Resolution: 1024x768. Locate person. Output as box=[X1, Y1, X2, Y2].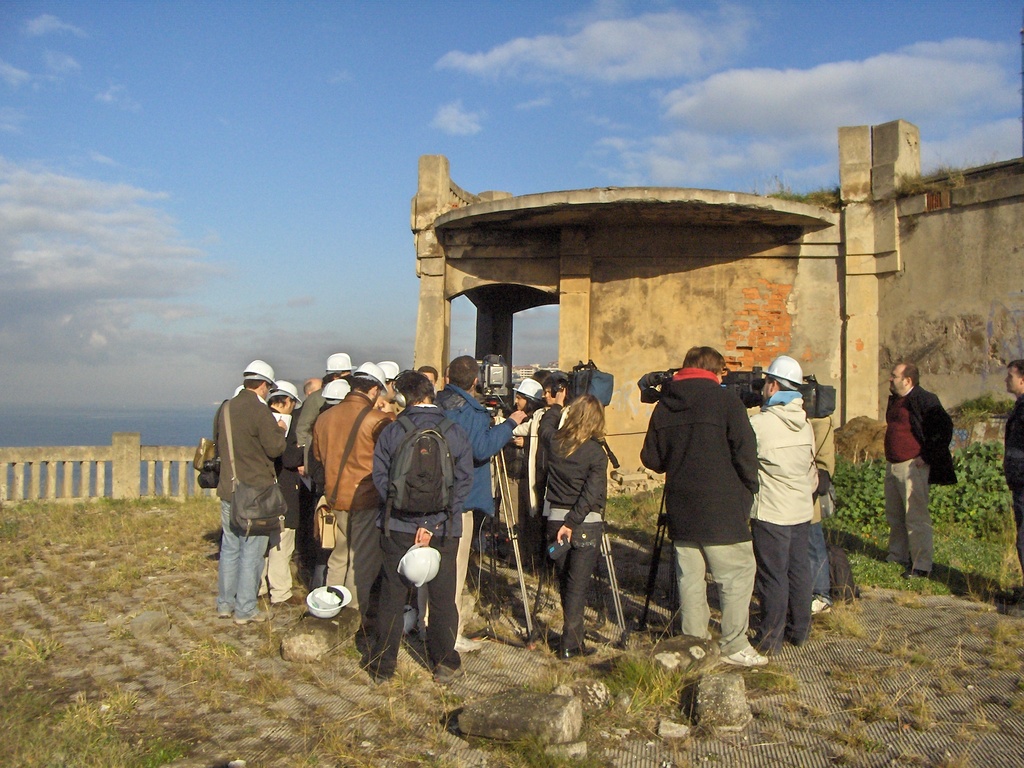
box=[1002, 353, 1023, 572].
